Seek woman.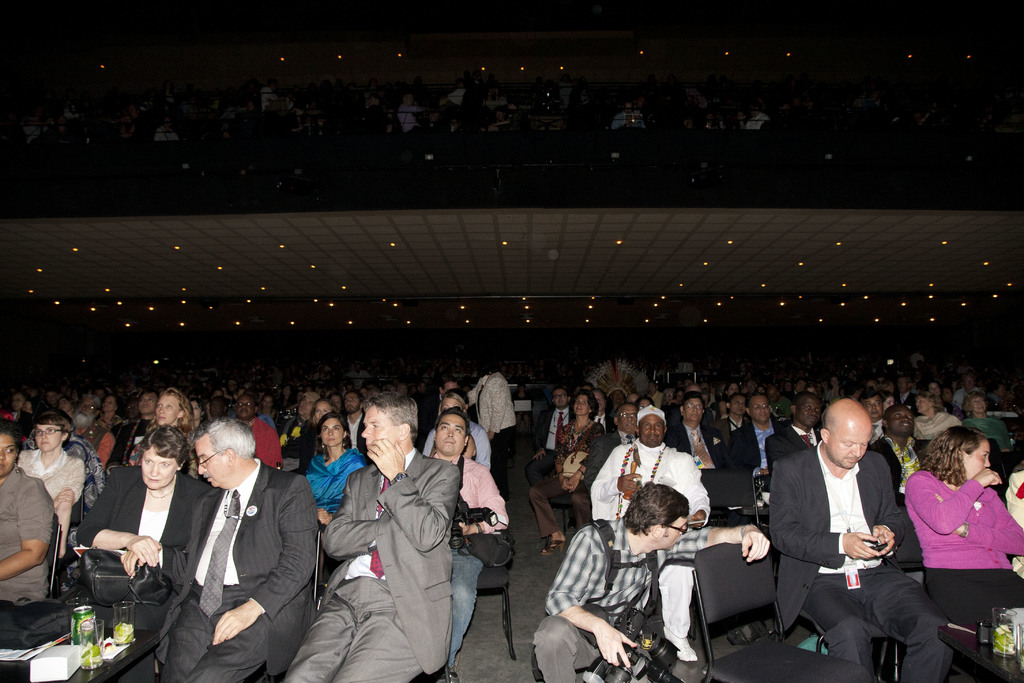
<bbox>100, 396, 120, 427</bbox>.
